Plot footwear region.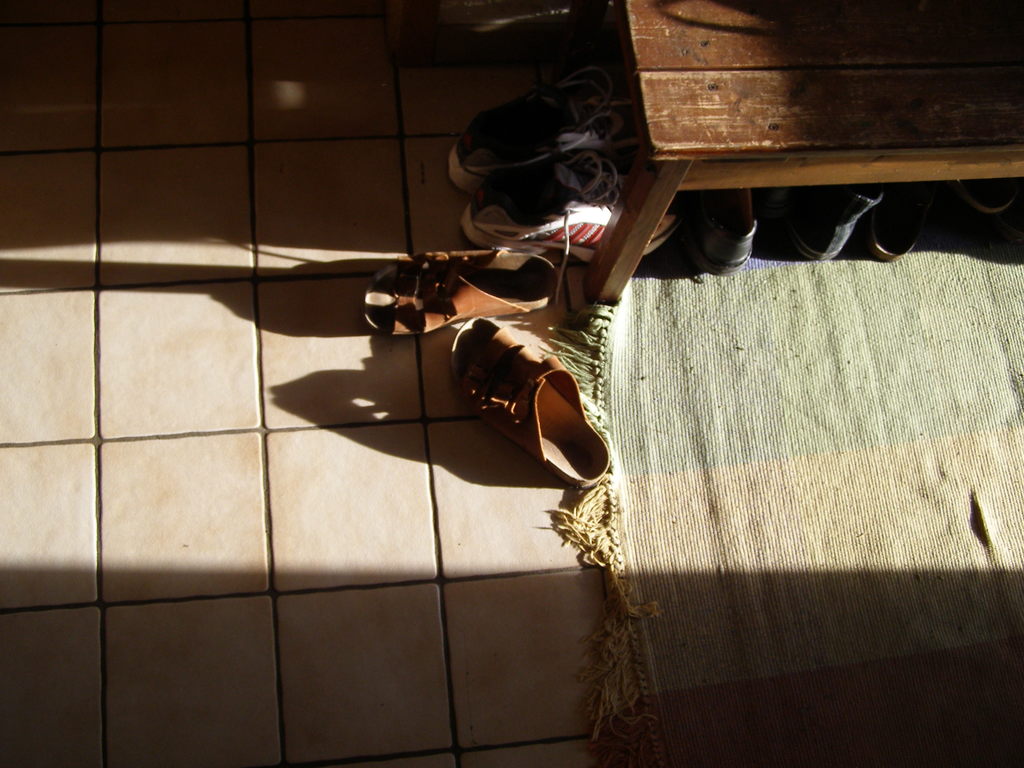
Plotted at [686,182,762,280].
